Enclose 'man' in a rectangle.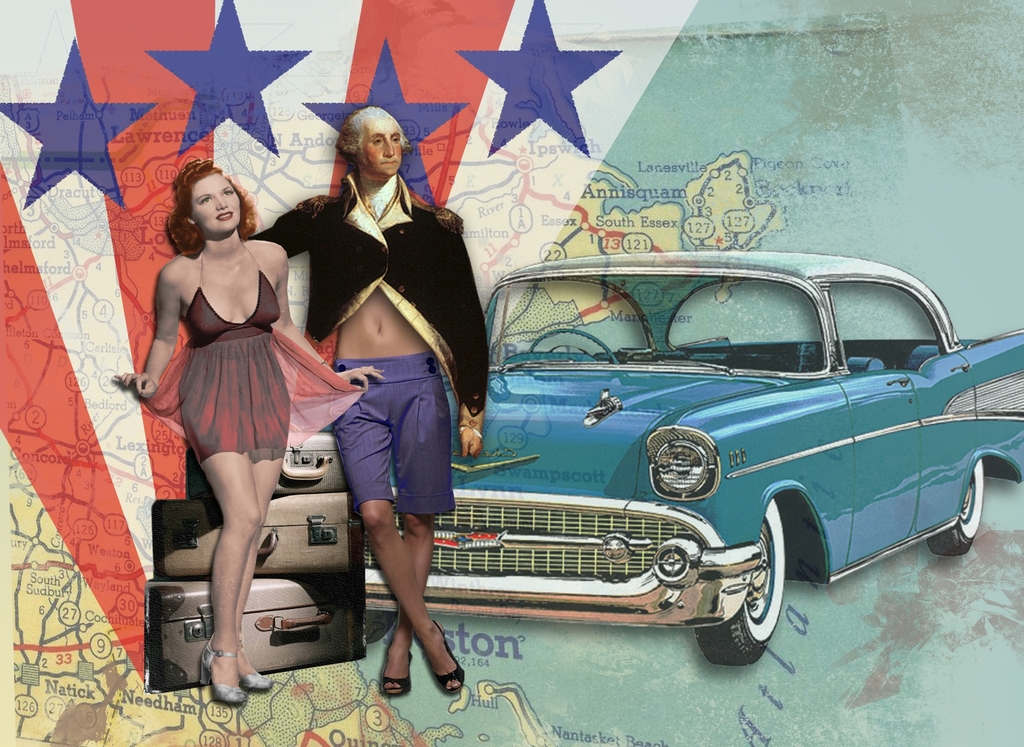
bbox=[261, 80, 497, 682].
